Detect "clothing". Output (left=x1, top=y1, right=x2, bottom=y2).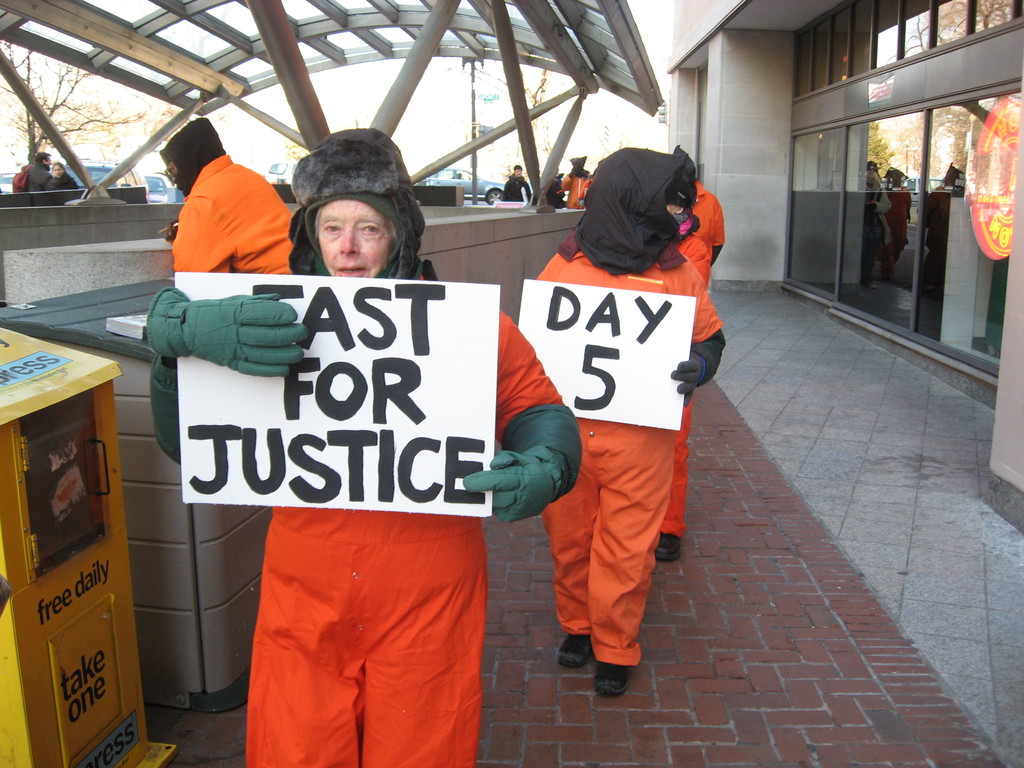
(left=168, top=145, right=300, bottom=275).
